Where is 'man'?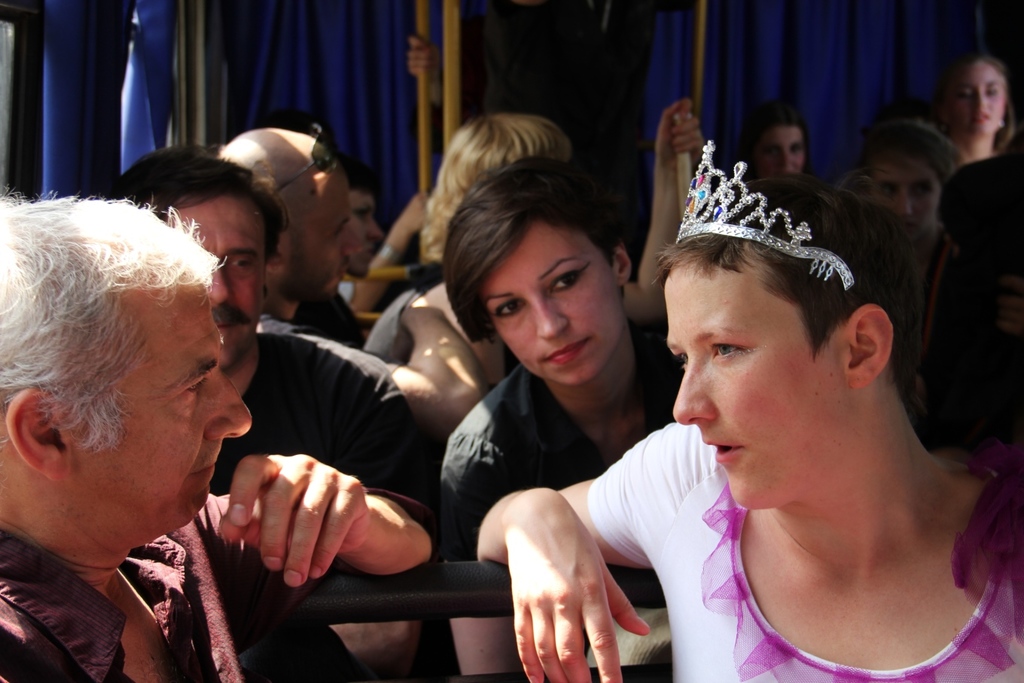
{"left": 216, "top": 120, "right": 379, "bottom": 378}.
